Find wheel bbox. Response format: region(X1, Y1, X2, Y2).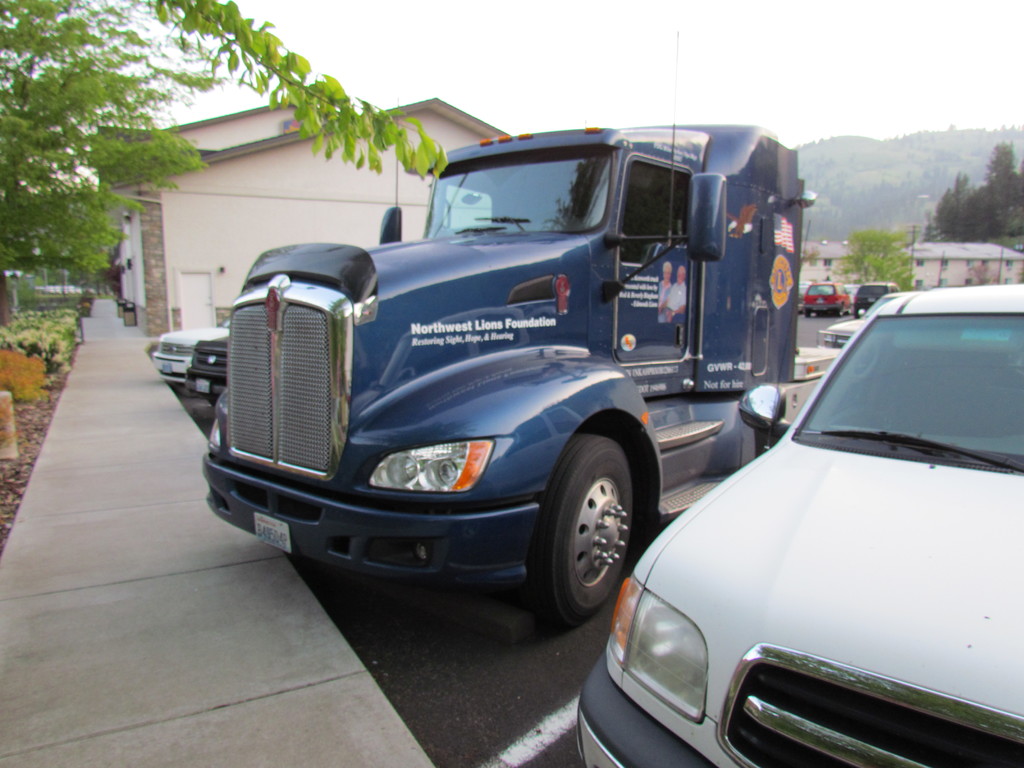
region(804, 309, 808, 320).
